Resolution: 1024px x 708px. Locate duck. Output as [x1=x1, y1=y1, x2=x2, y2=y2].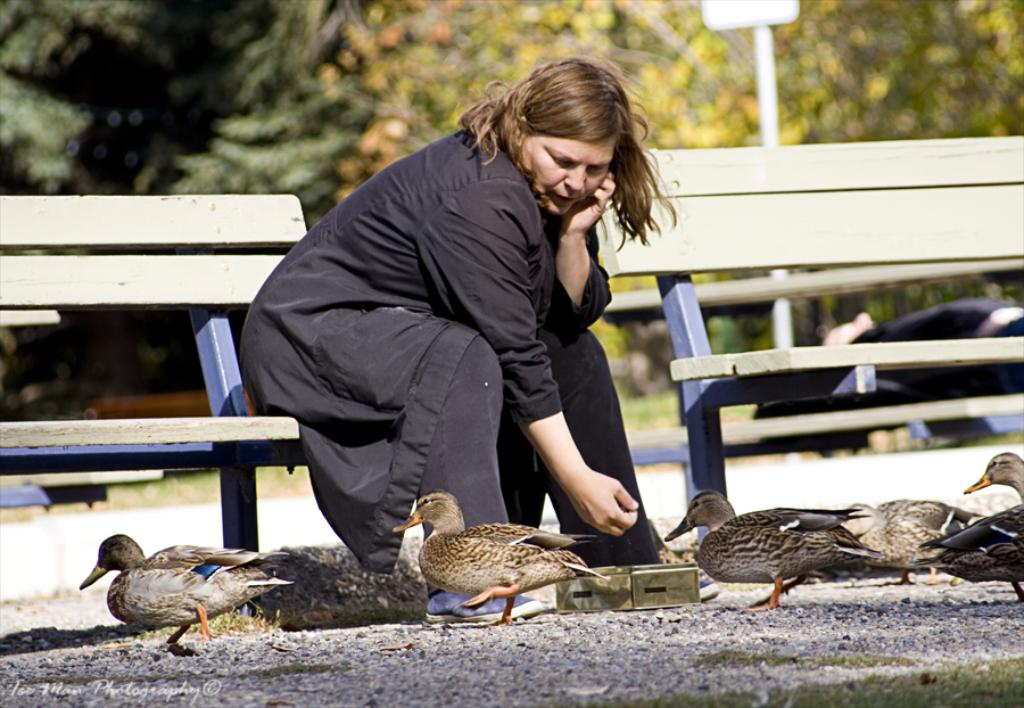
[x1=957, y1=454, x2=1023, y2=512].
